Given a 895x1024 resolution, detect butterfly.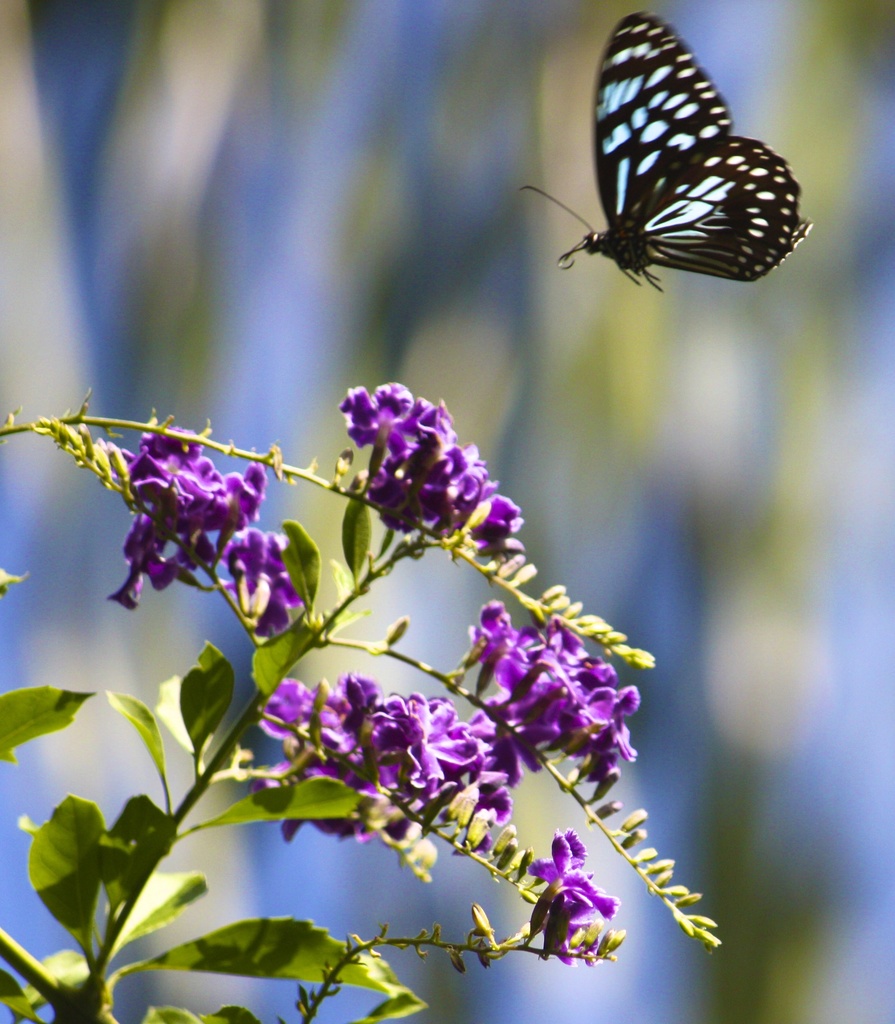
(516, 21, 798, 300).
